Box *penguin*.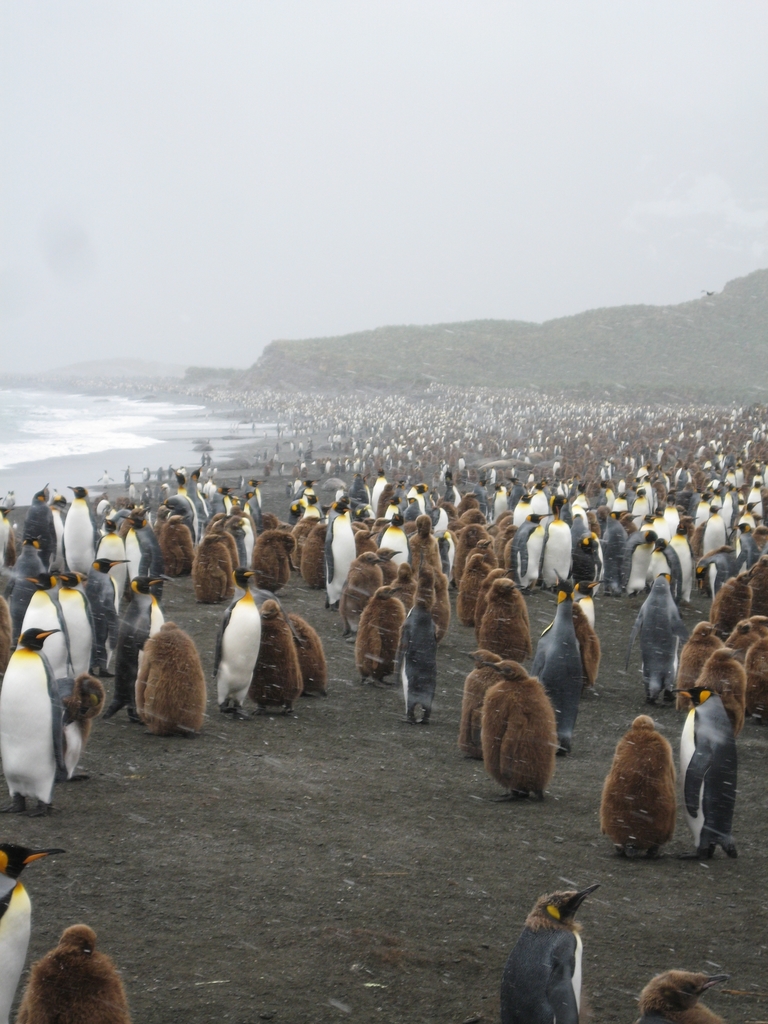
rect(0, 631, 64, 817).
